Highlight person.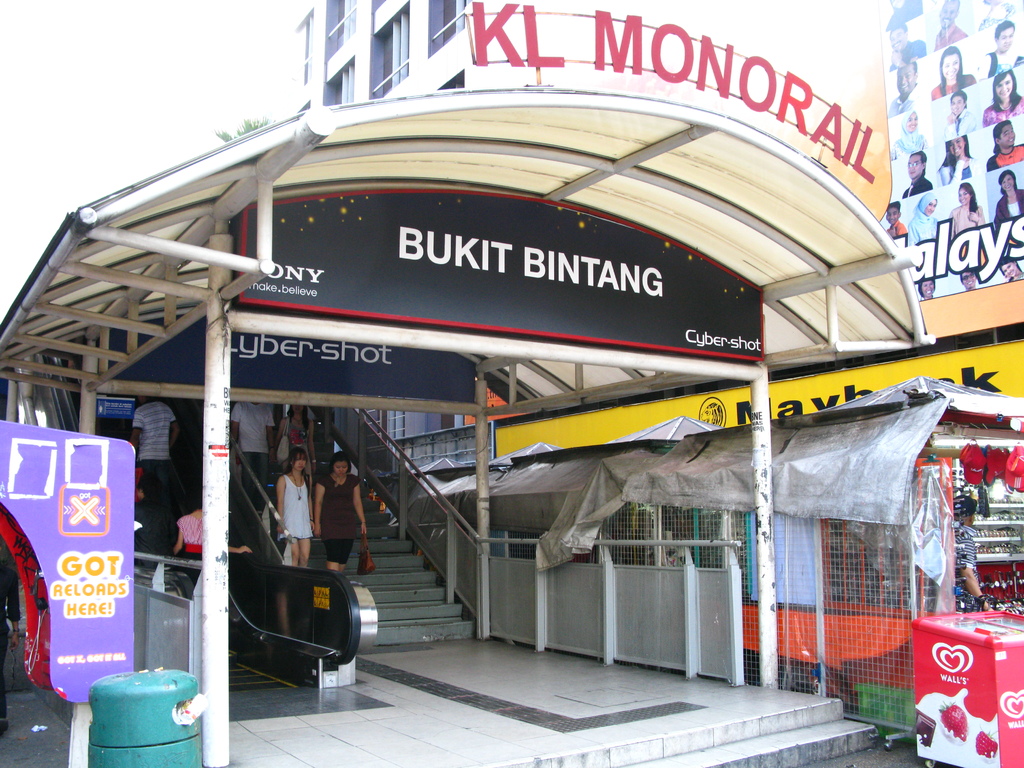
Highlighted region: Rect(266, 442, 312, 576).
